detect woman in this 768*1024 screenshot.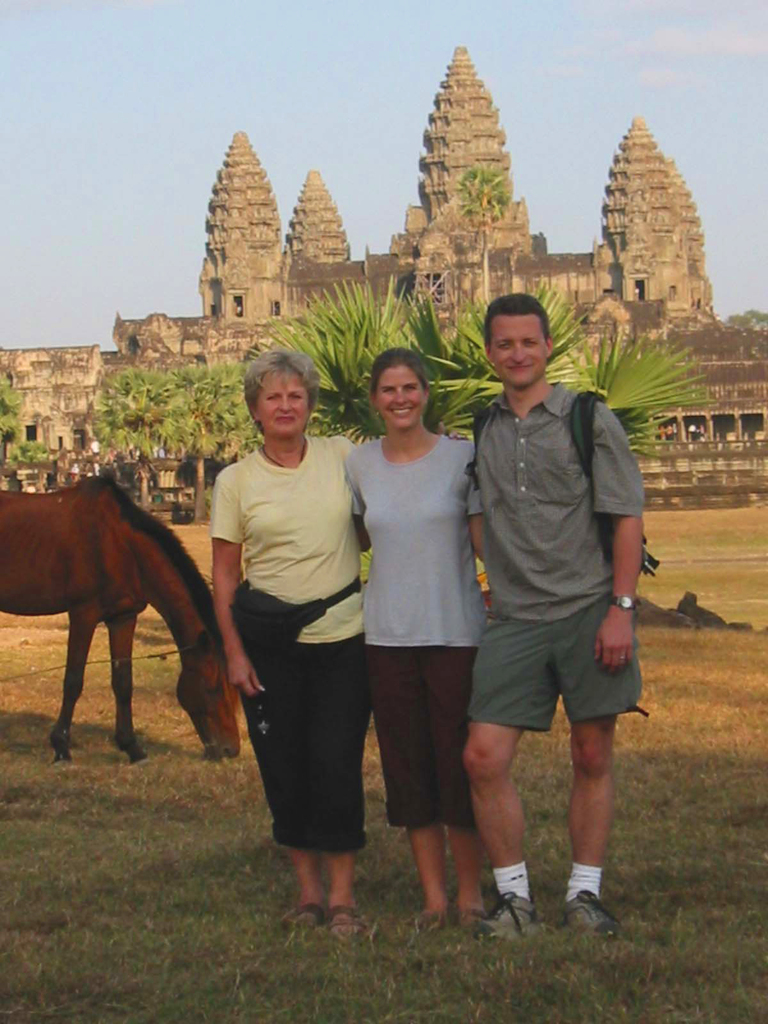
Detection: (x1=217, y1=347, x2=366, y2=934).
